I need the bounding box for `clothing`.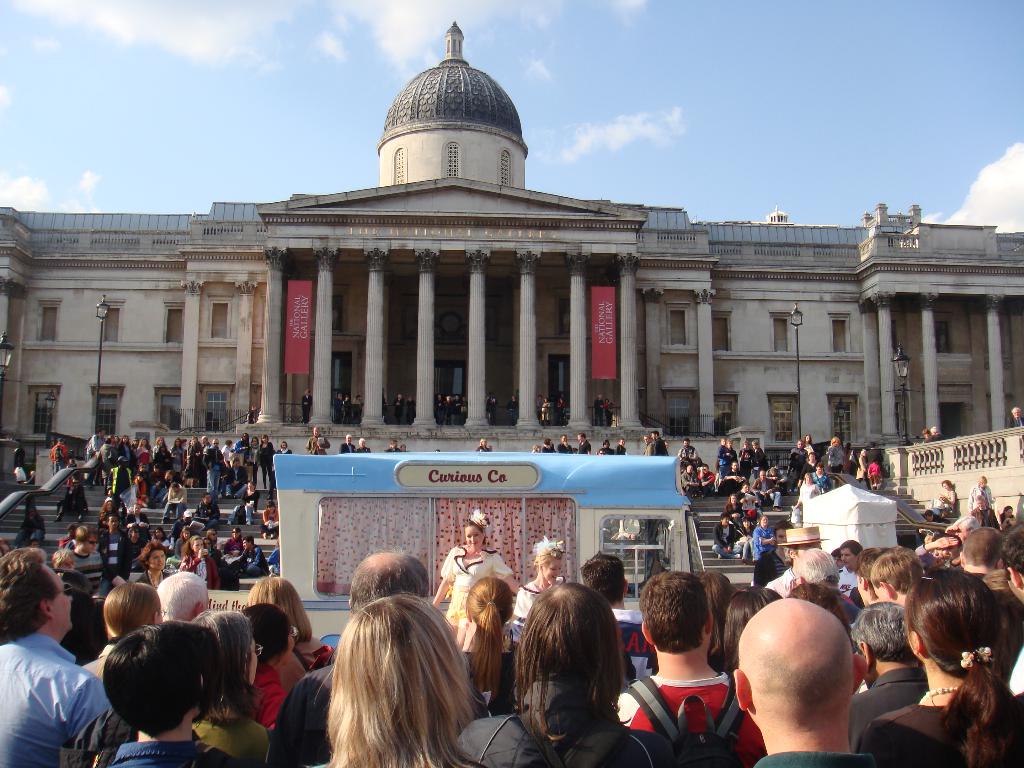
Here it is: rect(345, 401, 351, 421).
